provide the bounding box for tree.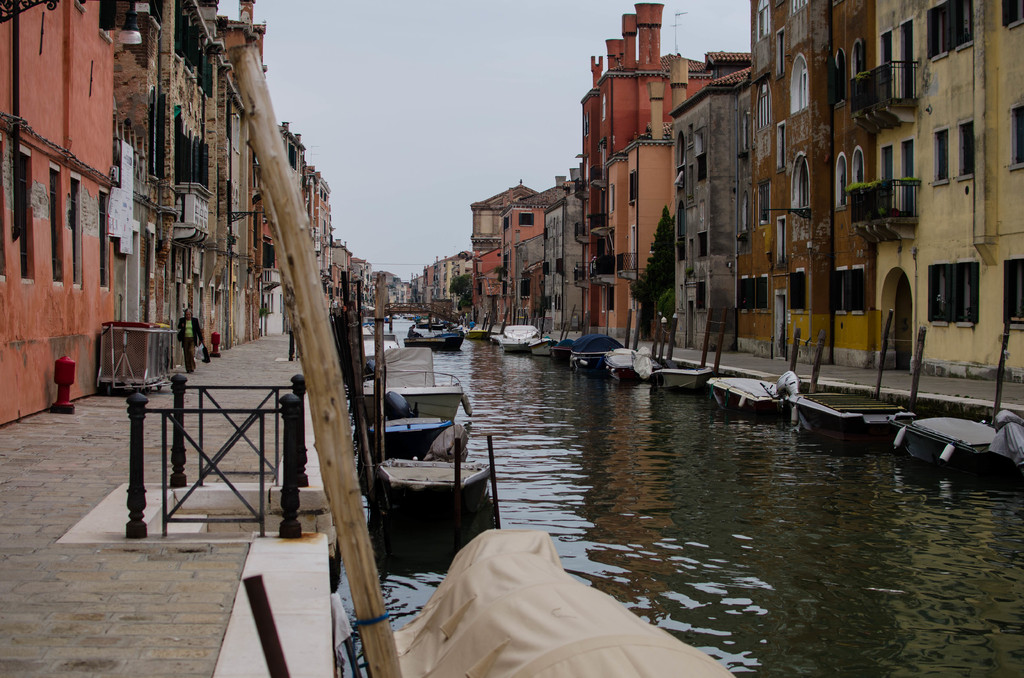
pyautogui.locateOnScreen(626, 203, 676, 363).
